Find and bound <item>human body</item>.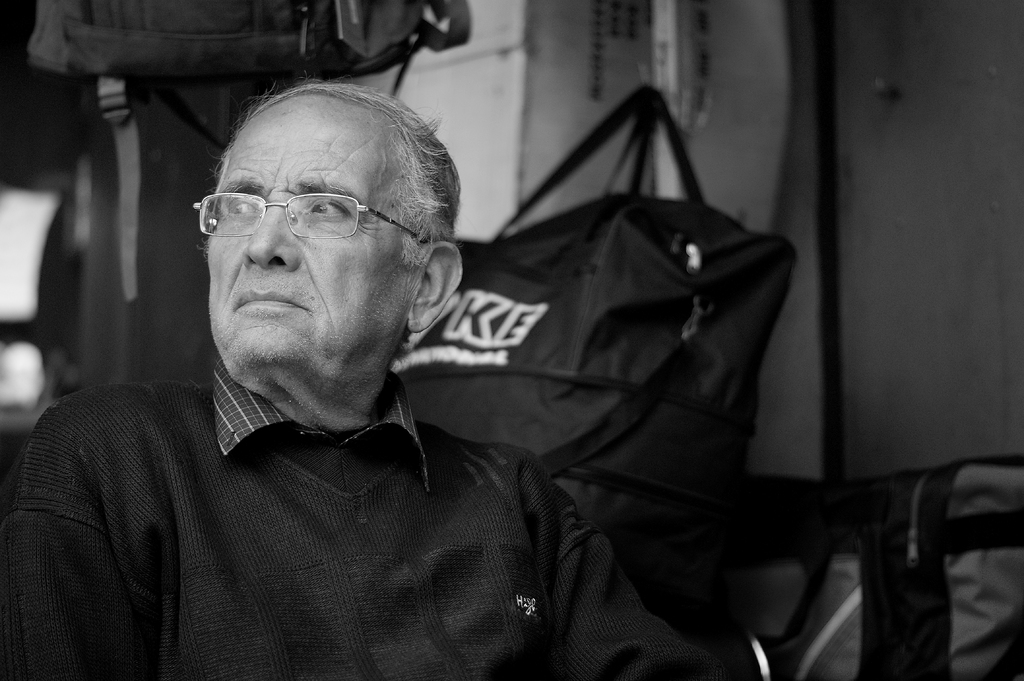
Bound: {"x1": 45, "y1": 69, "x2": 809, "y2": 680}.
